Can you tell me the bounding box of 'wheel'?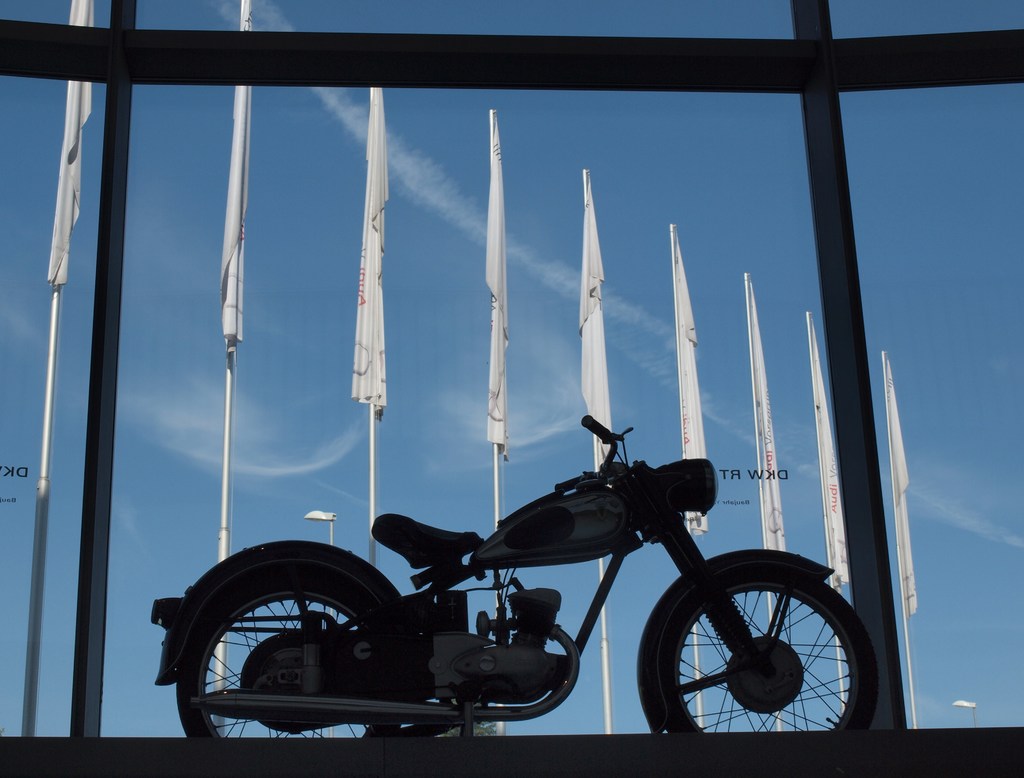
(left=643, top=557, right=884, bottom=752).
